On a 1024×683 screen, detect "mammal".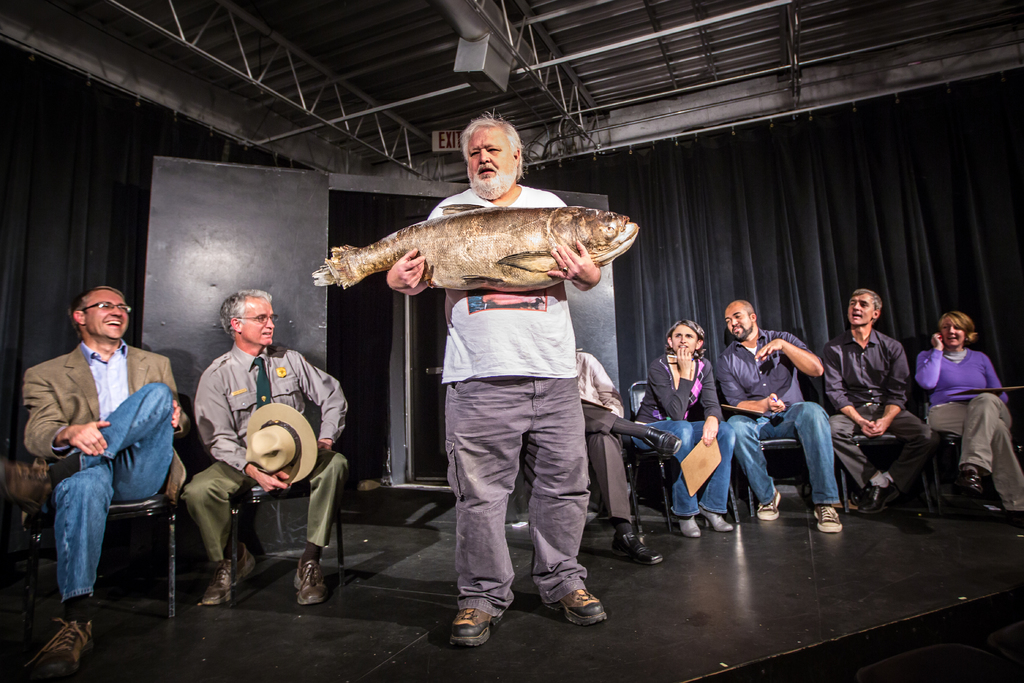
33,282,180,630.
